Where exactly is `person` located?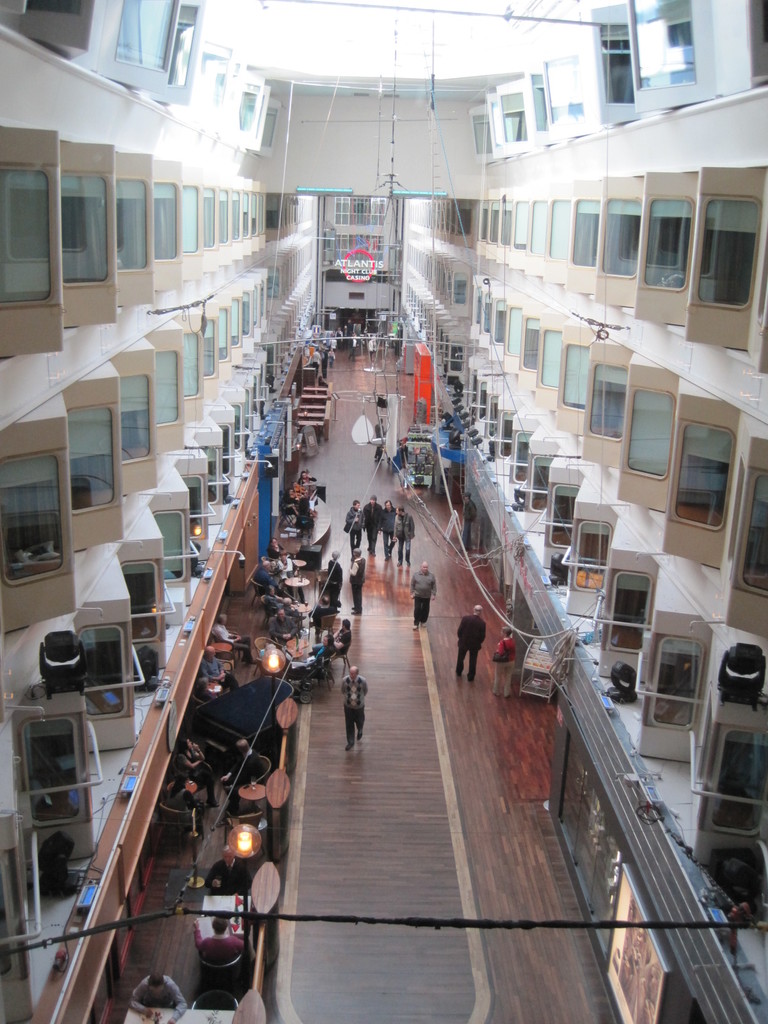
Its bounding box is 198, 916, 250, 988.
